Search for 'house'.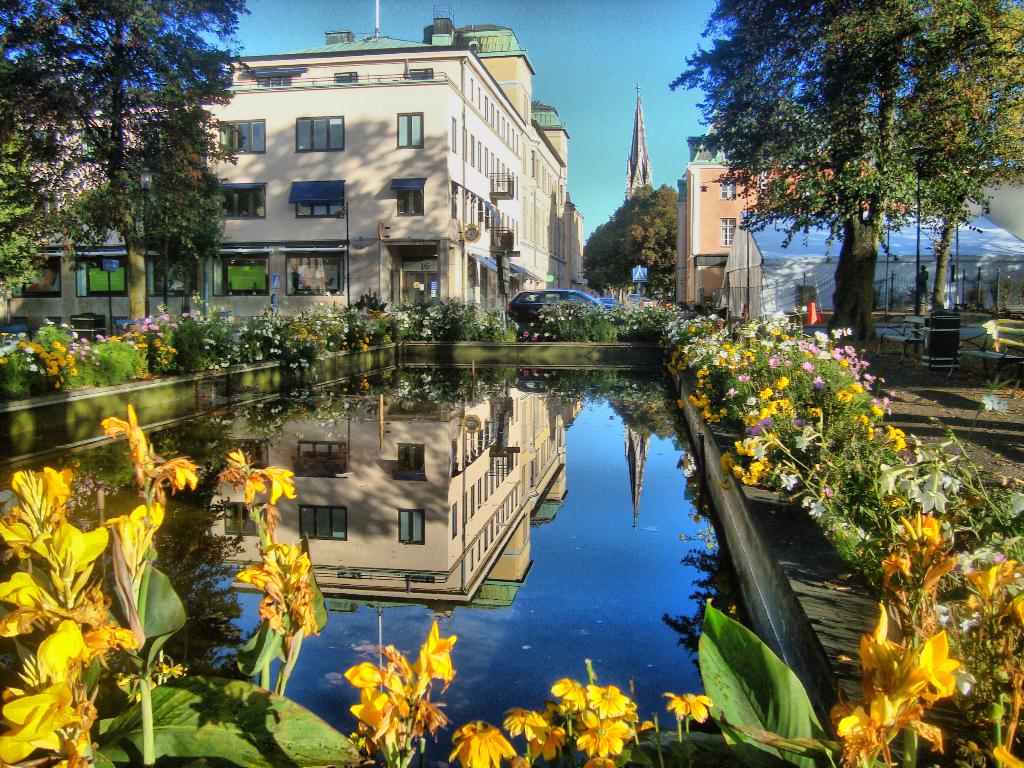
Found at crop(707, 207, 1023, 328).
